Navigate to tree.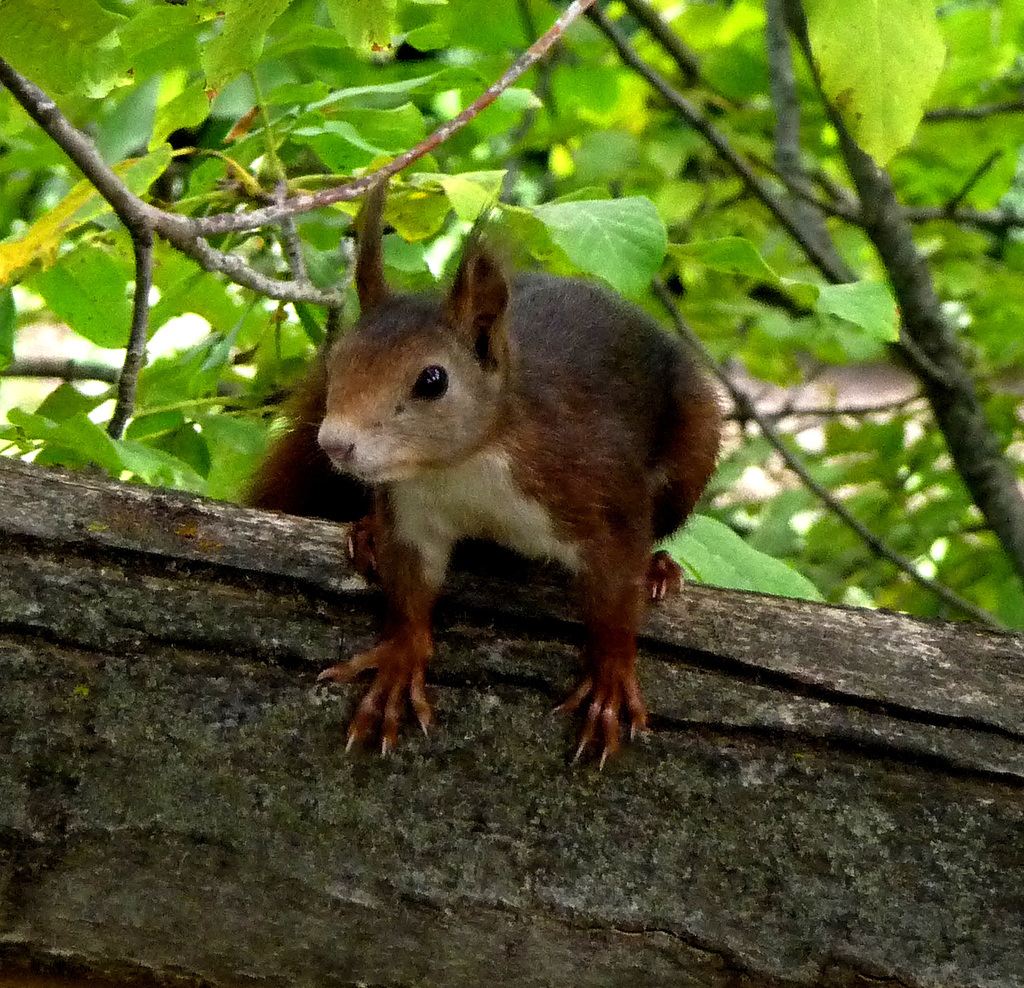
Navigation target: Rect(0, 0, 1023, 987).
